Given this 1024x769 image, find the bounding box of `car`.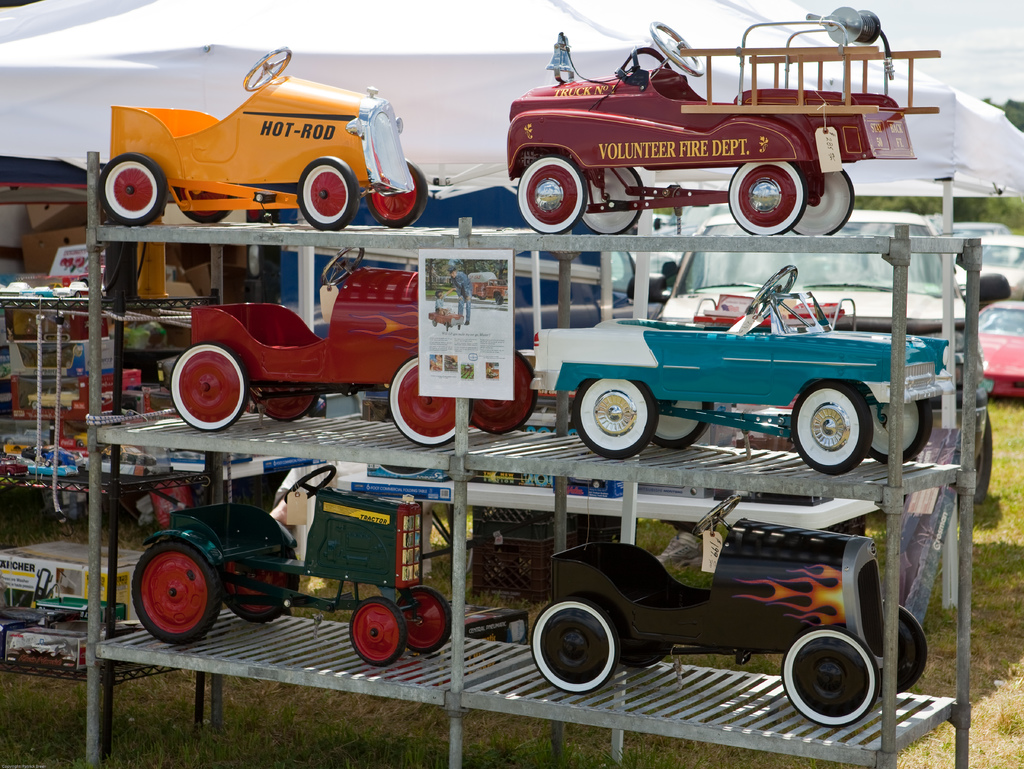
bbox=(103, 45, 431, 229).
